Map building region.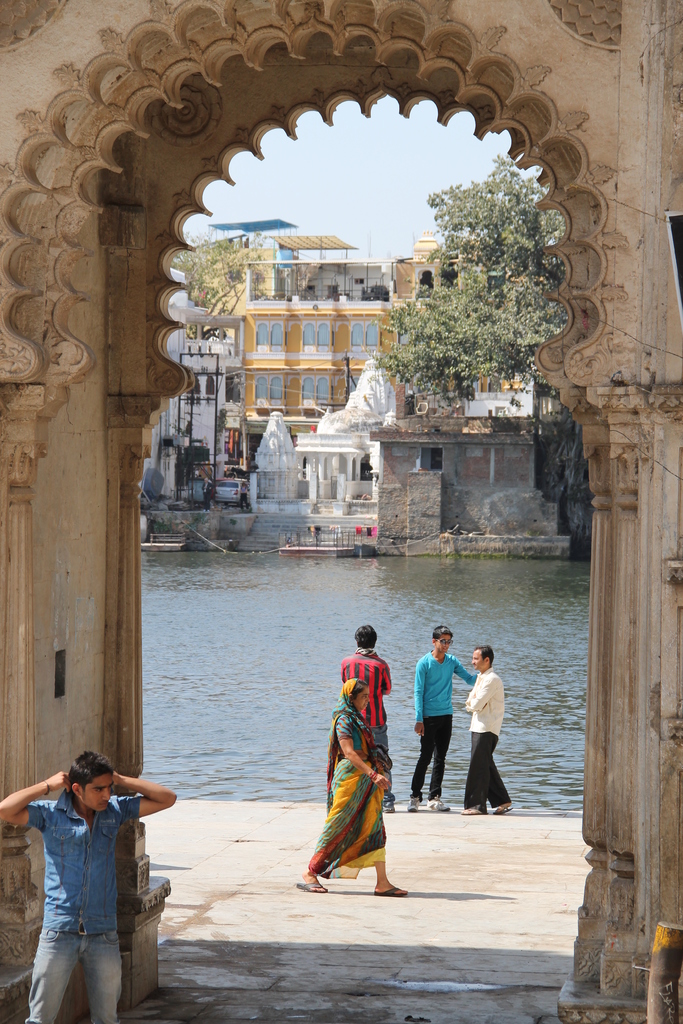
Mapped to box(139, 264, 237, 505).
